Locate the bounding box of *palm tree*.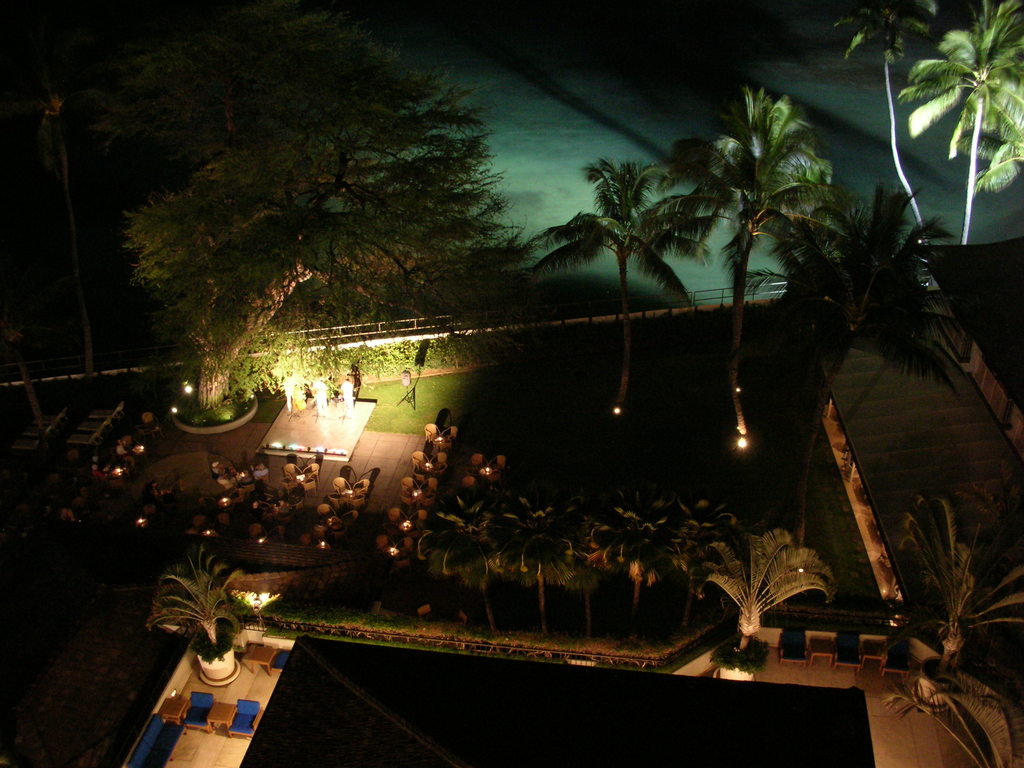
Bounding box: 684,86,822,346.
